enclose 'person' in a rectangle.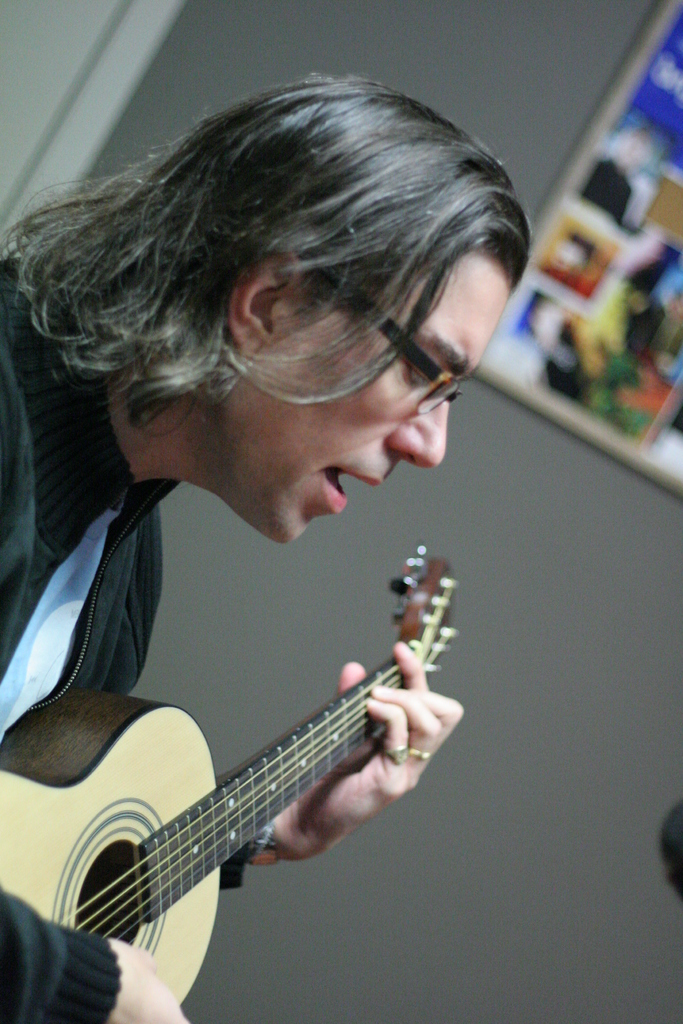
0, 79, 585, 981.
